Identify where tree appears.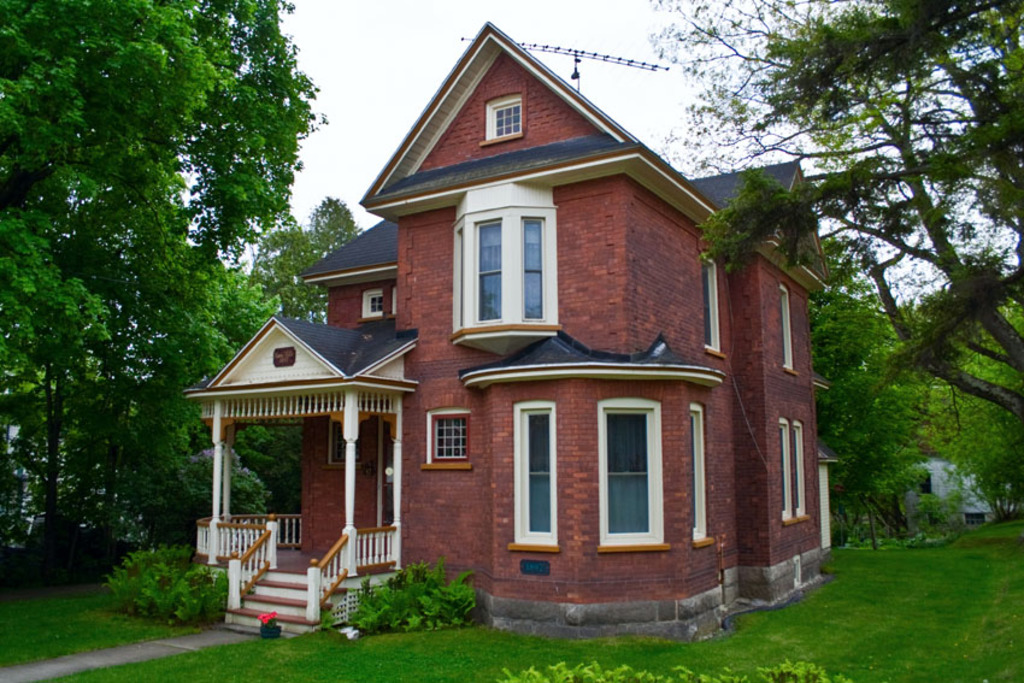
Appears at pyautogui.locateOnScreen(810, 230, 934, 548).
